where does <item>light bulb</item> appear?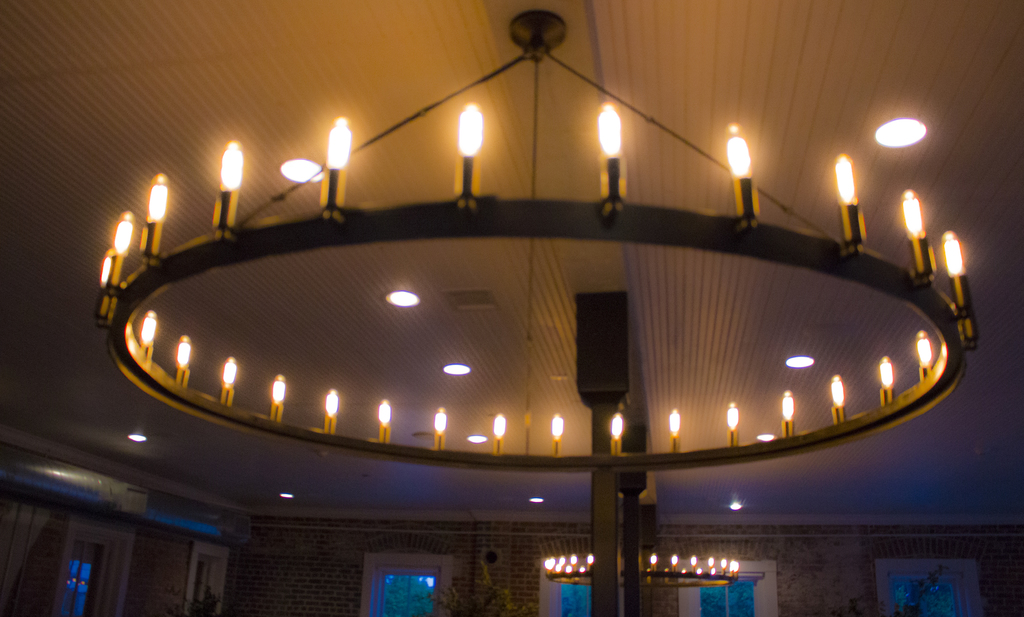
Appears at BBox(916, 331, 931, 362).
